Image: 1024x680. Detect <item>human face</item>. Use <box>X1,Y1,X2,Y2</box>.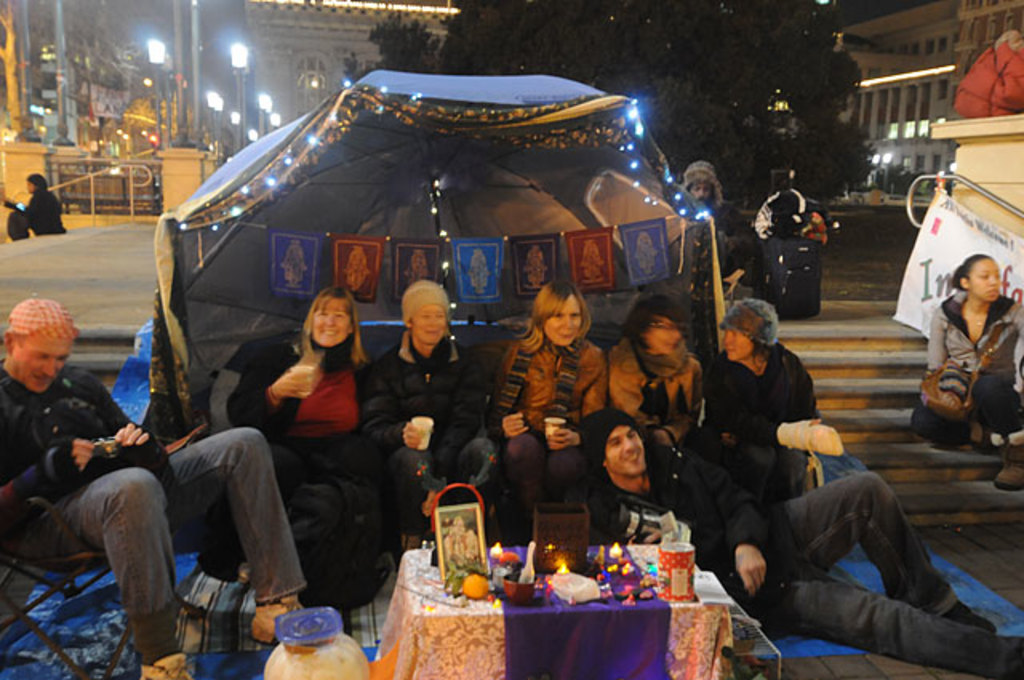
<box>962,256,1006,301</box>.
